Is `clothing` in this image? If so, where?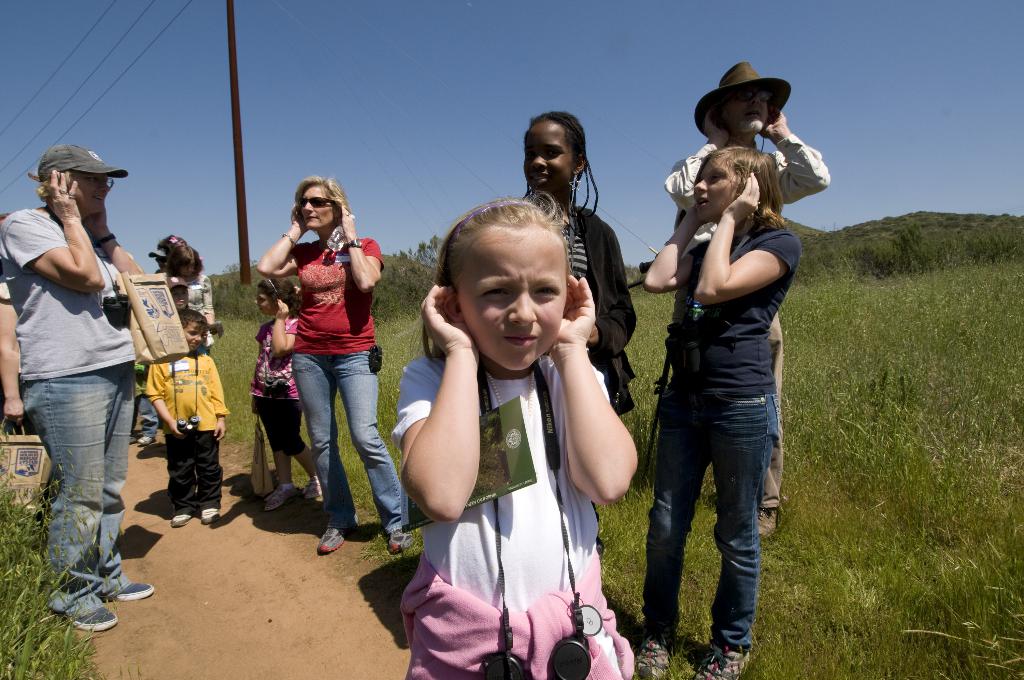
Yes, at bbox(256, 312, 323, 471).
